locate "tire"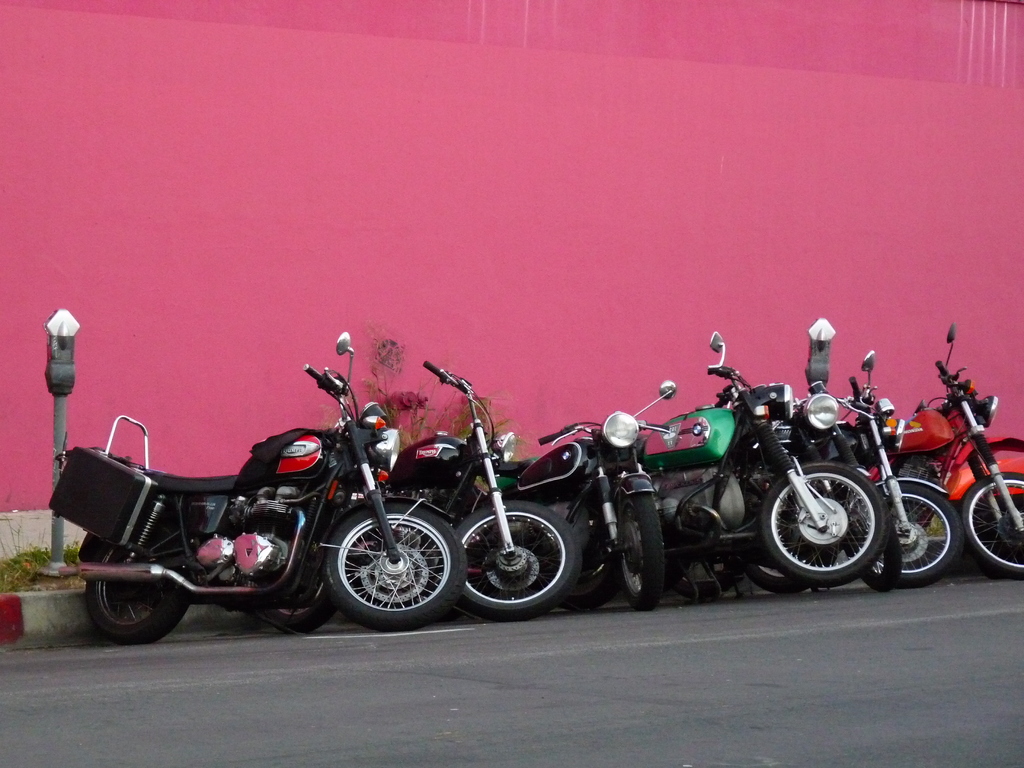
select_region(837, 478, 903, 593)
